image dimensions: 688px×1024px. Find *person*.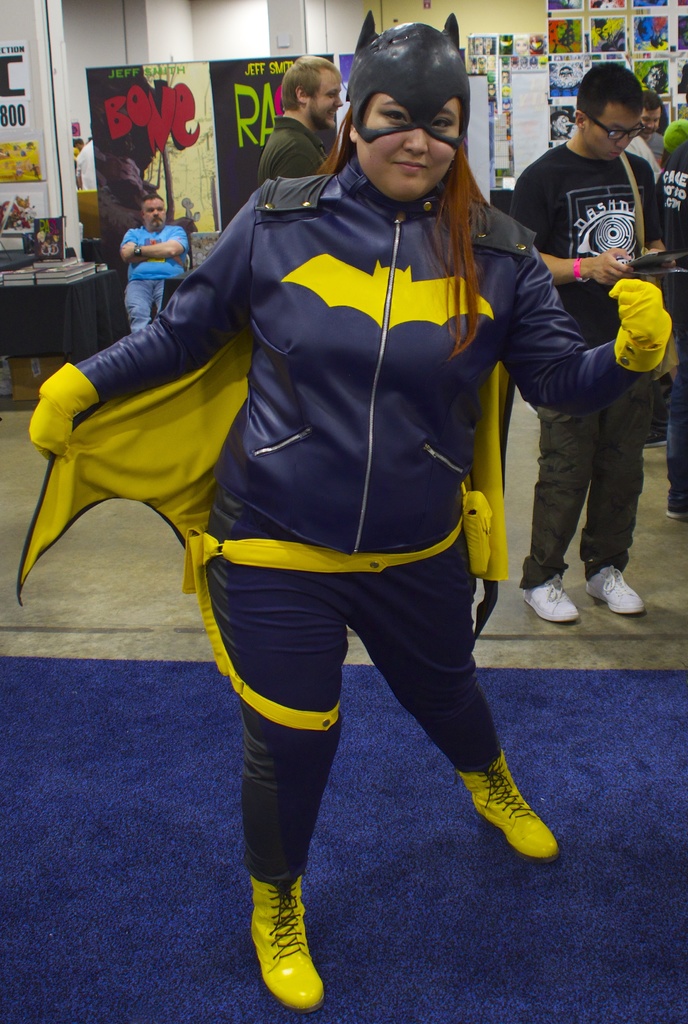
l=68, t=7, r=555, b=1005.
